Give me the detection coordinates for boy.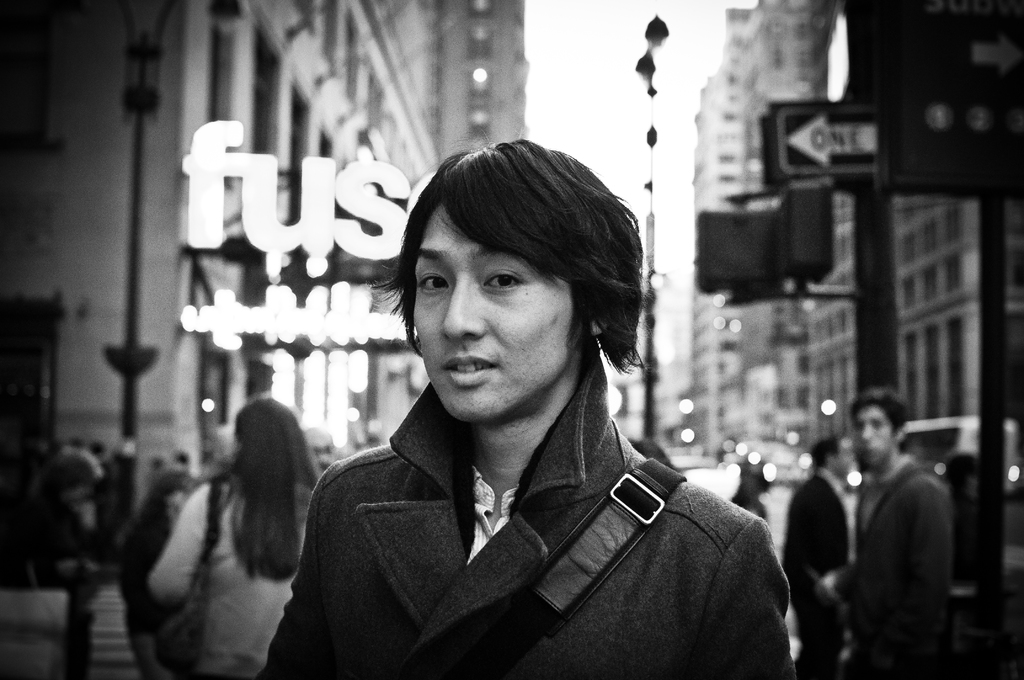
bbox=[227, 131, 777, 664].
